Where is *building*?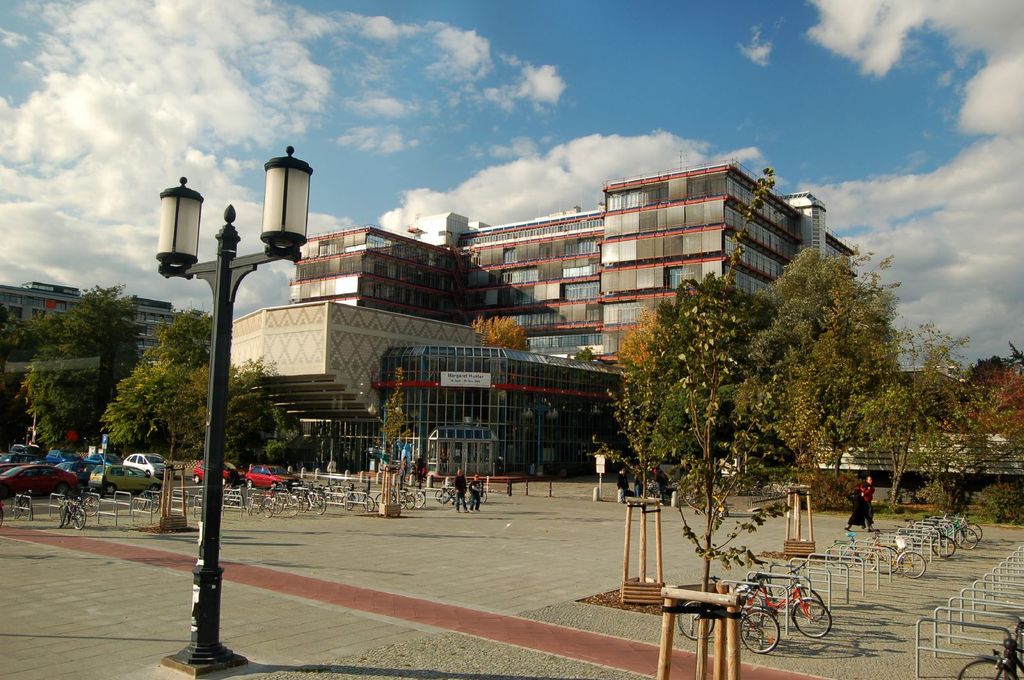
230 161 858 480.
